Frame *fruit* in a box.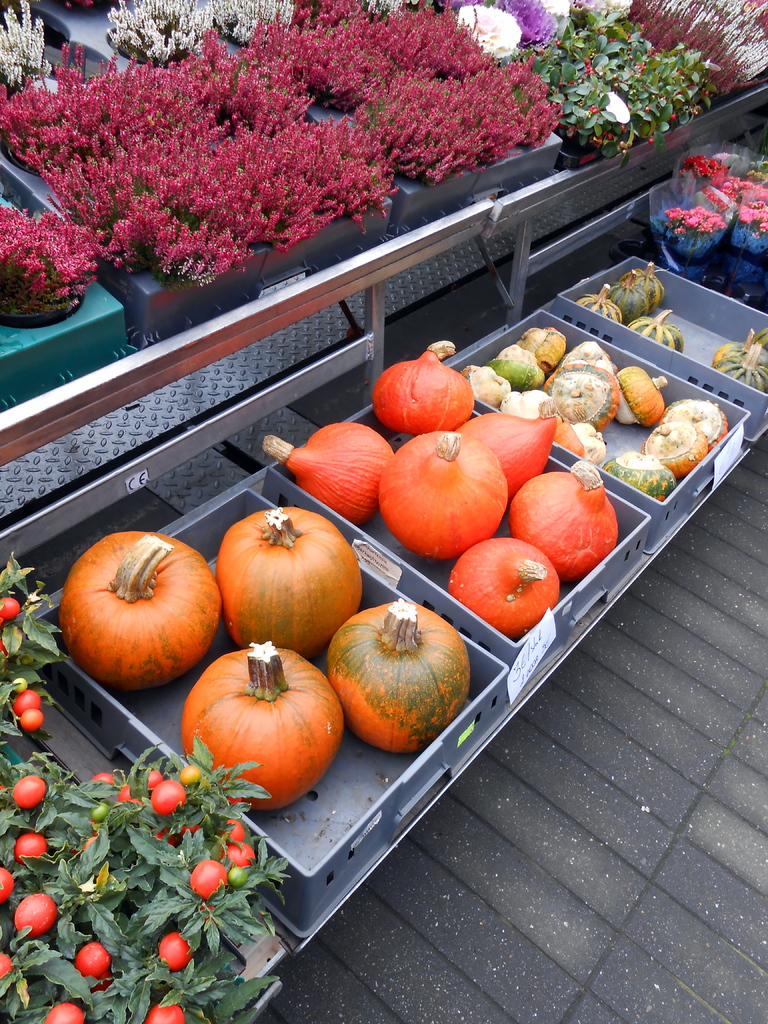
left=12, top=774, right=48, bottom=813.
